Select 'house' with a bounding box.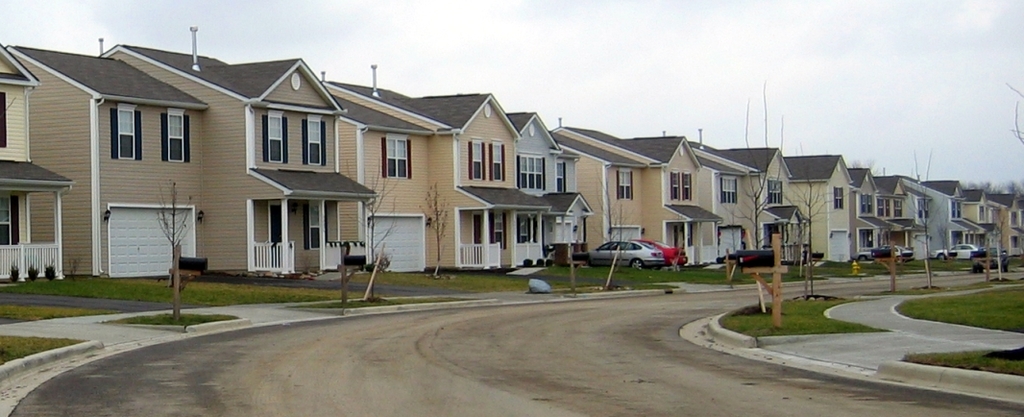
<box>956,182,992,255</box>.
